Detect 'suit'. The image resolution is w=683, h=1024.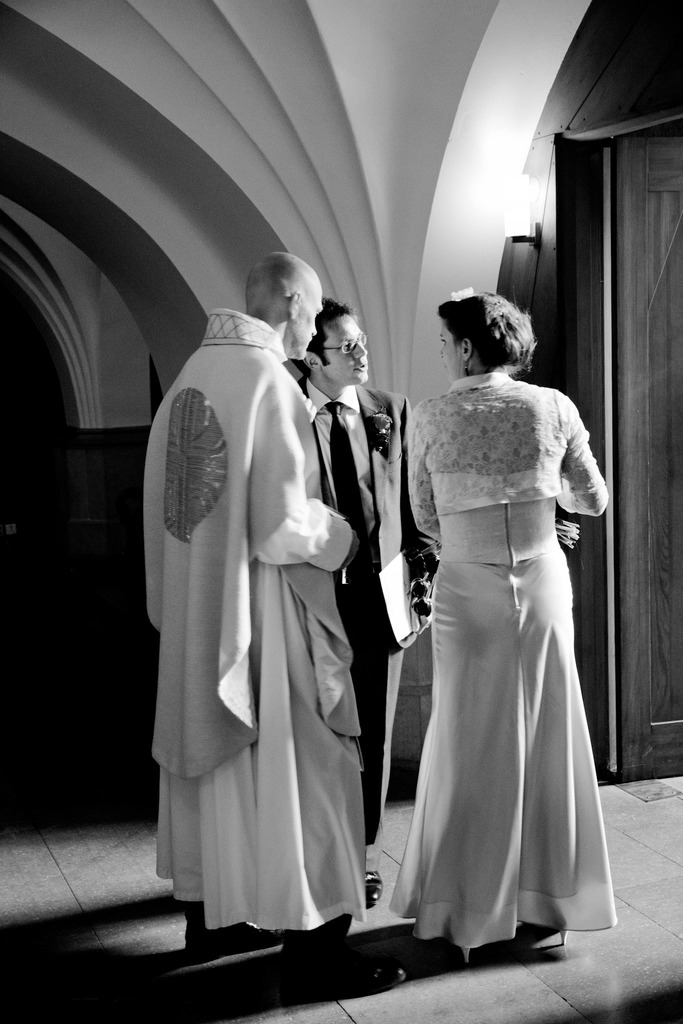
293:381:444:851.
